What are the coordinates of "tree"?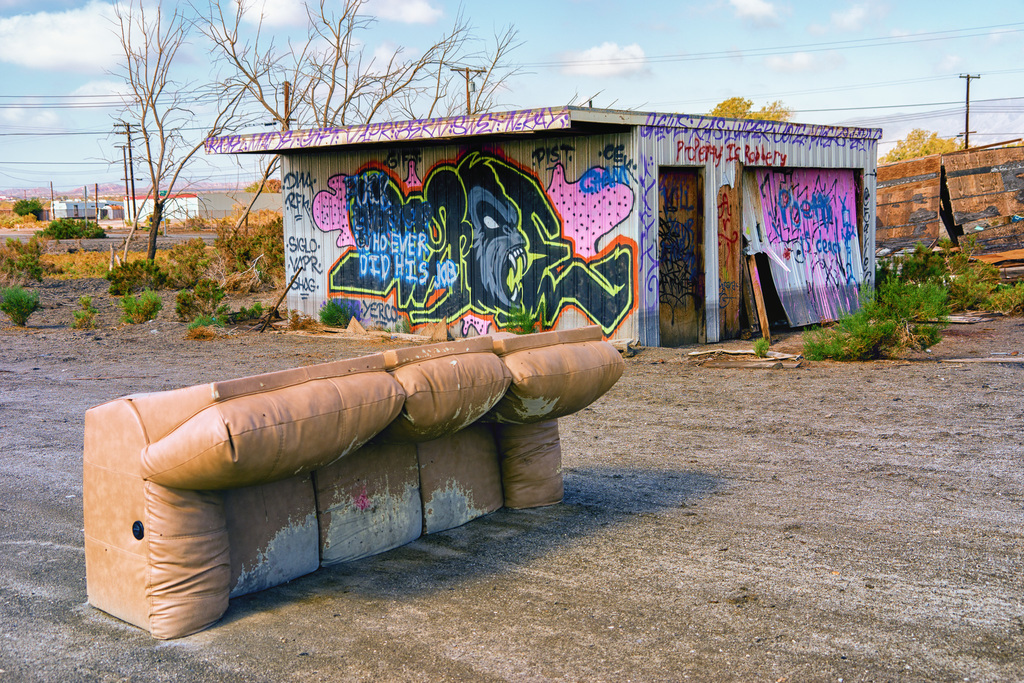
870/124/975/170.
